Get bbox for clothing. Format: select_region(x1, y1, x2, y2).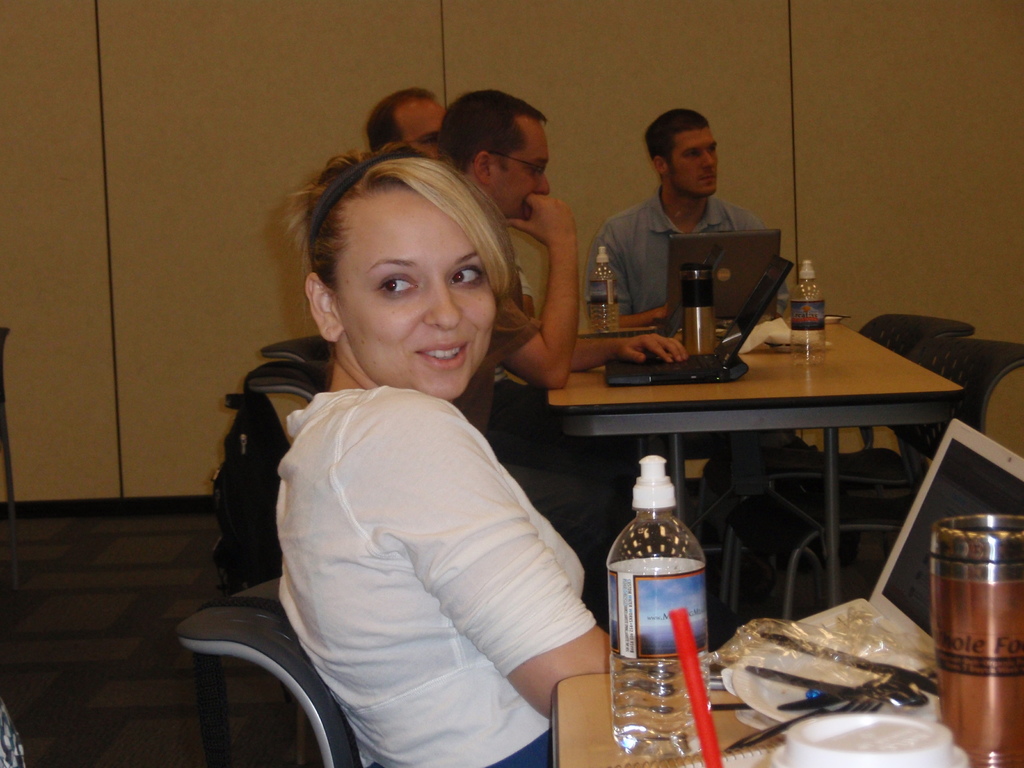
select_region(583, 186, 771, 502).
